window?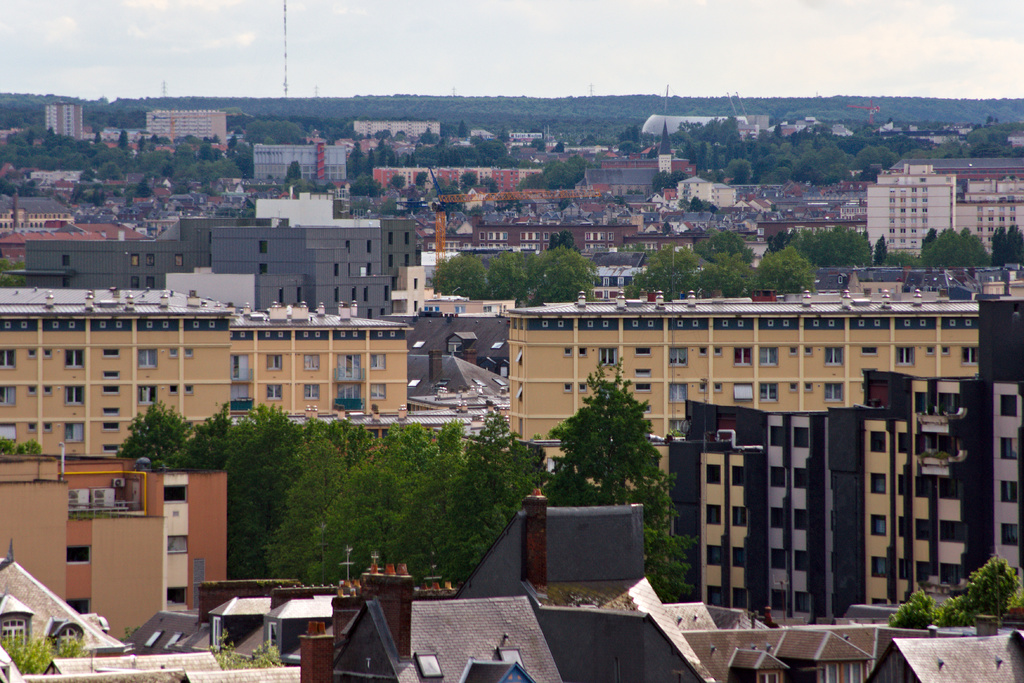
(left=871, top=556, right=886, bottom=579)
